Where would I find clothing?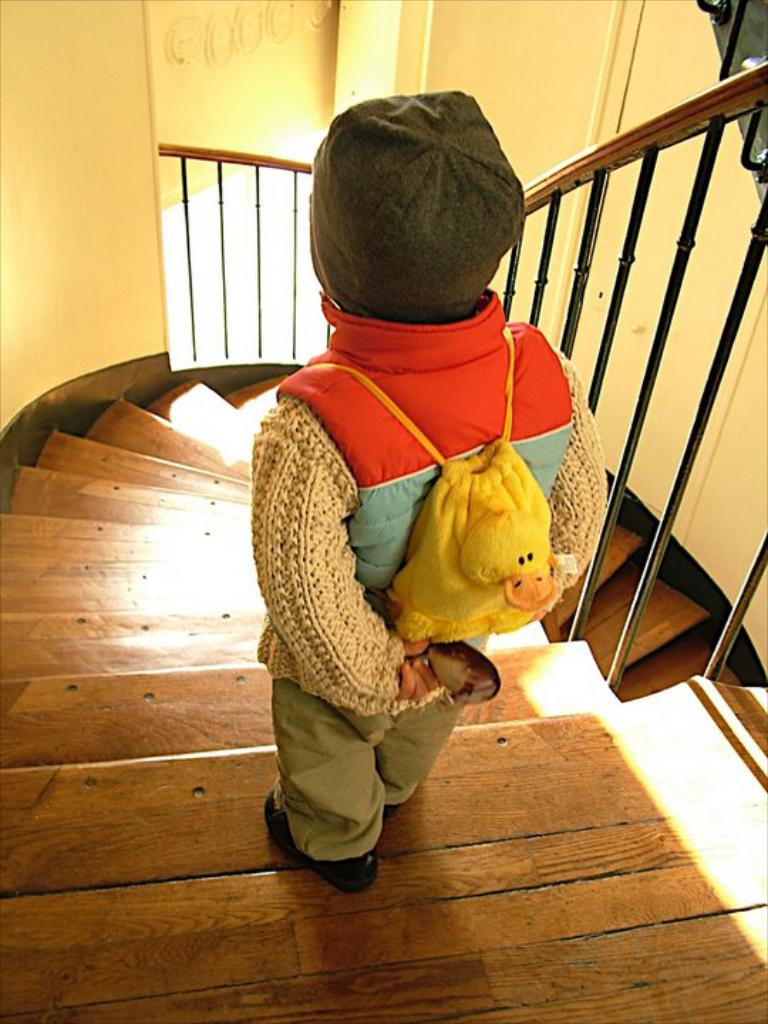
At locate(250, 82, 585, 890).
